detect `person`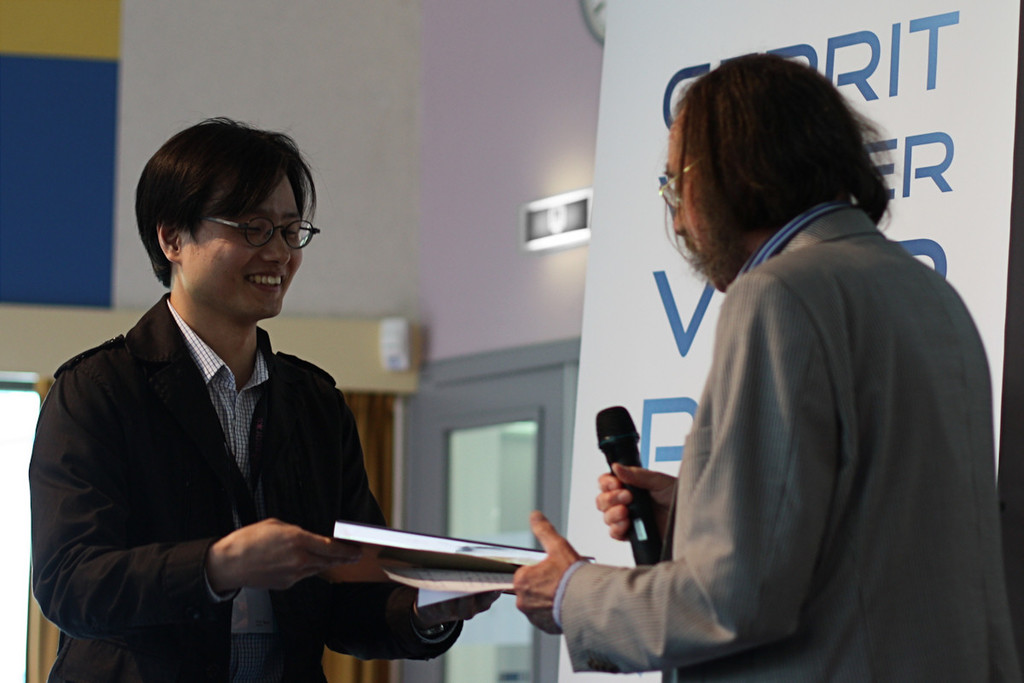
Rect(611, 81, 980, 682)
